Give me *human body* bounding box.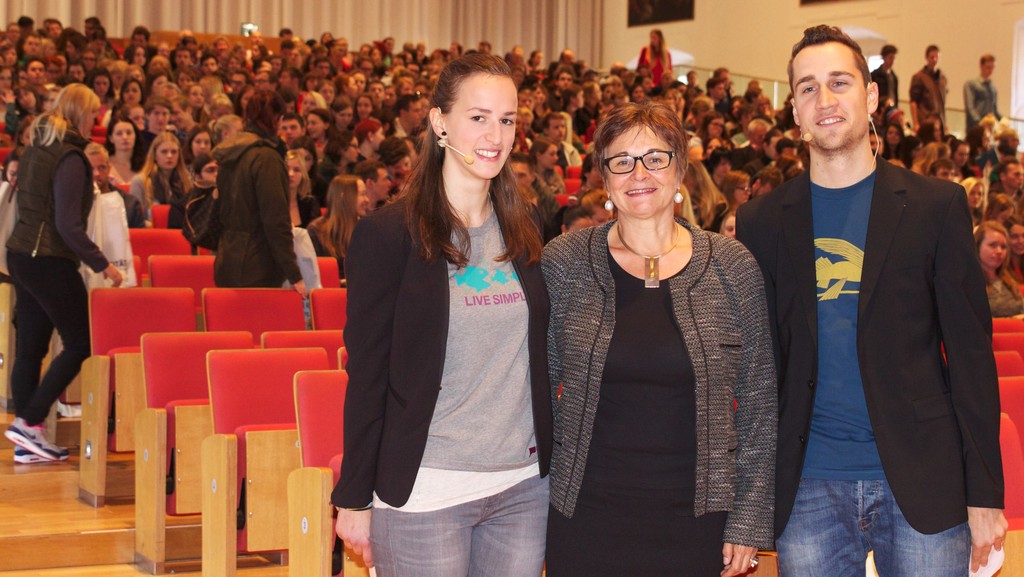
967, 217, 1023, 313.
